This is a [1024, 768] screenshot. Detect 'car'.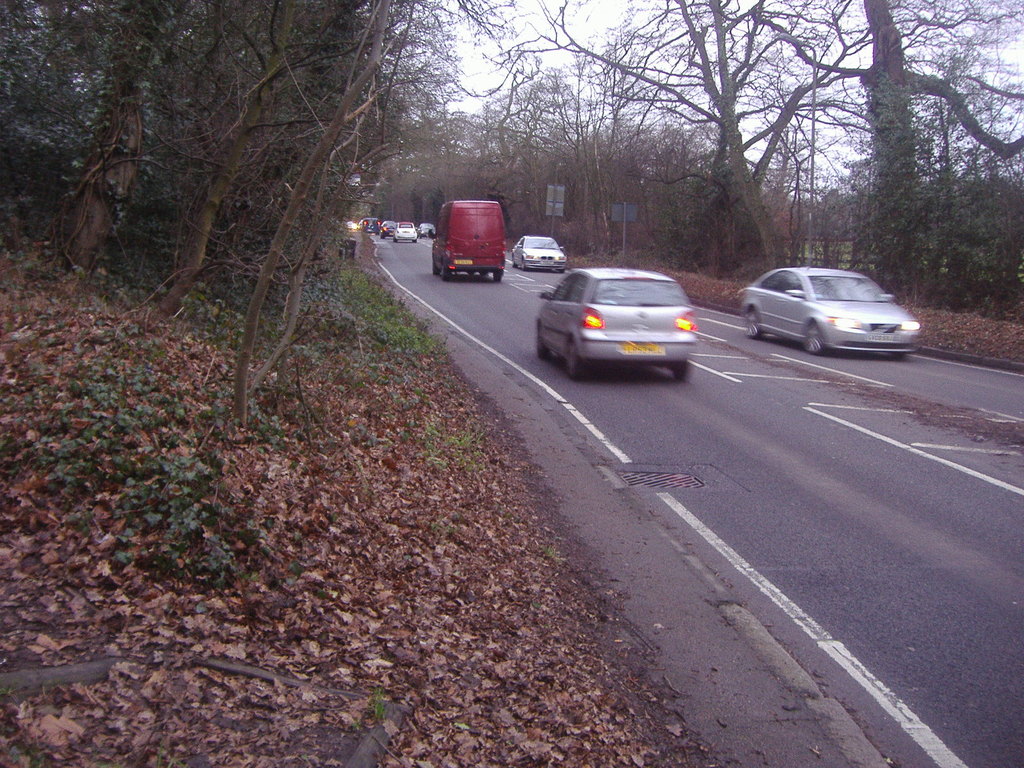
(395, 224, 421, 244).
